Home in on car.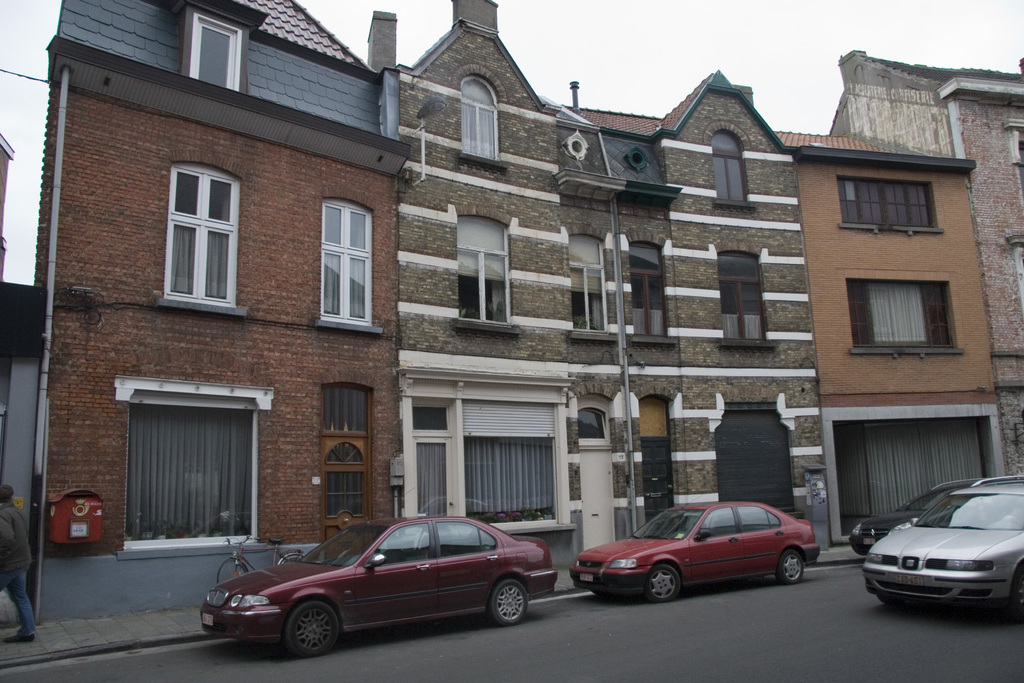
Homed in at 195/517/566/658.
